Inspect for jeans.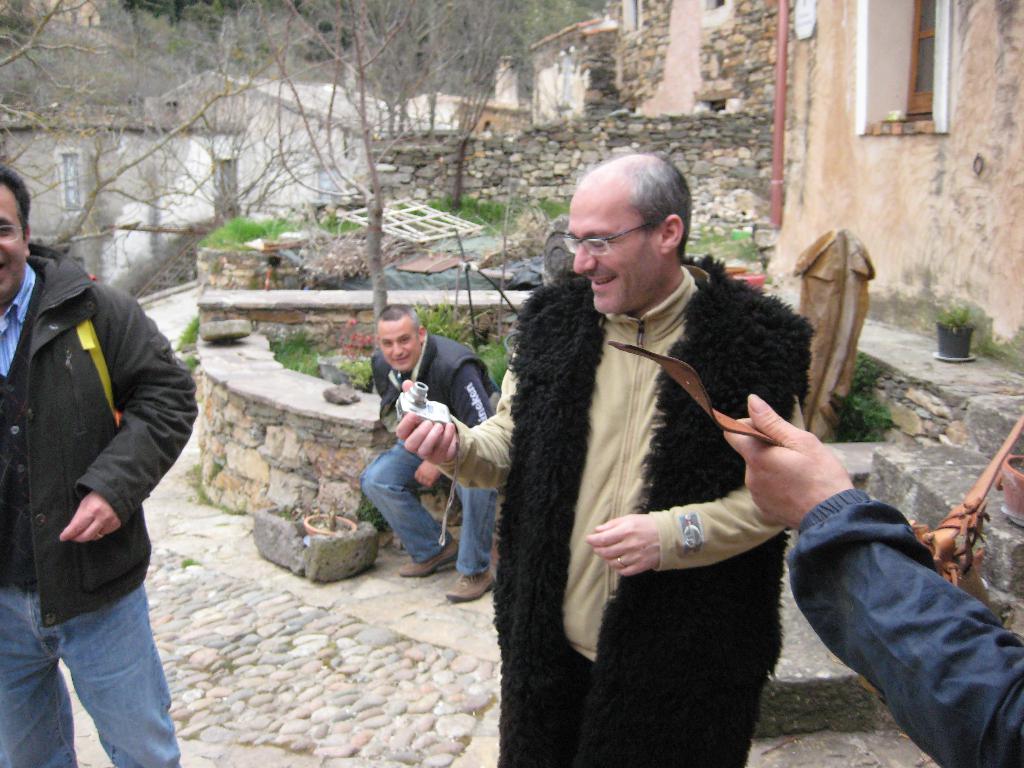
Inspection: 365/436/499/569.
